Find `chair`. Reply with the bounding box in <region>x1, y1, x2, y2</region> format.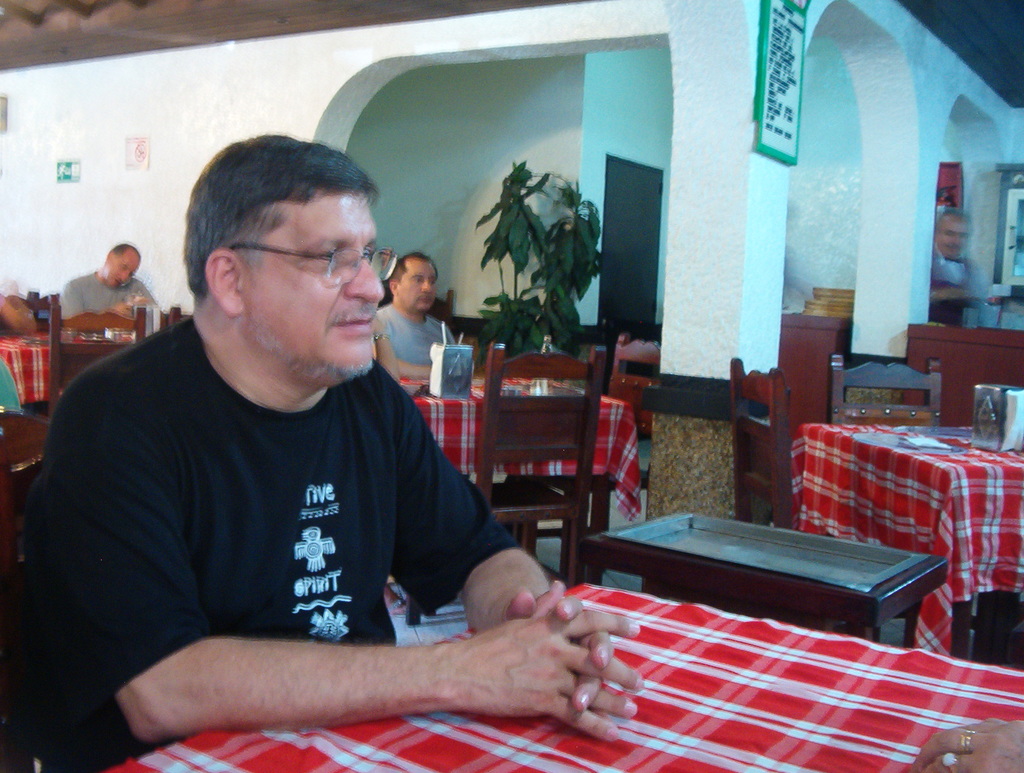
<region>481, 343, 606, 580</region>.
